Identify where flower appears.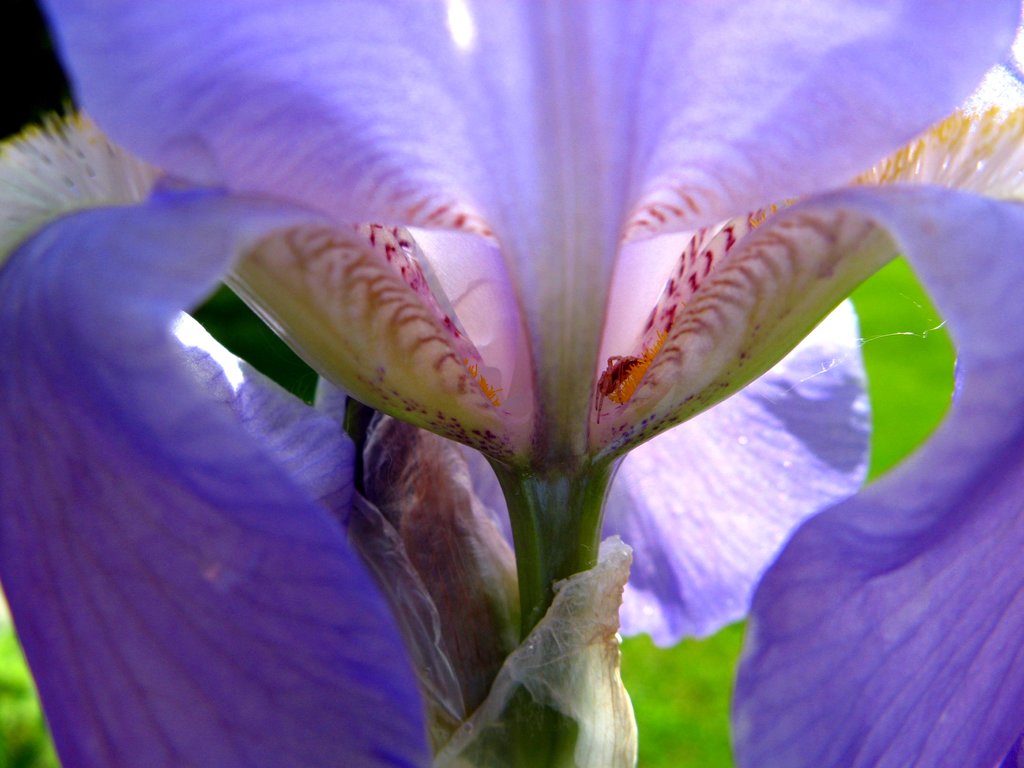
Appears at <box>0,0,1023,767</box>.
